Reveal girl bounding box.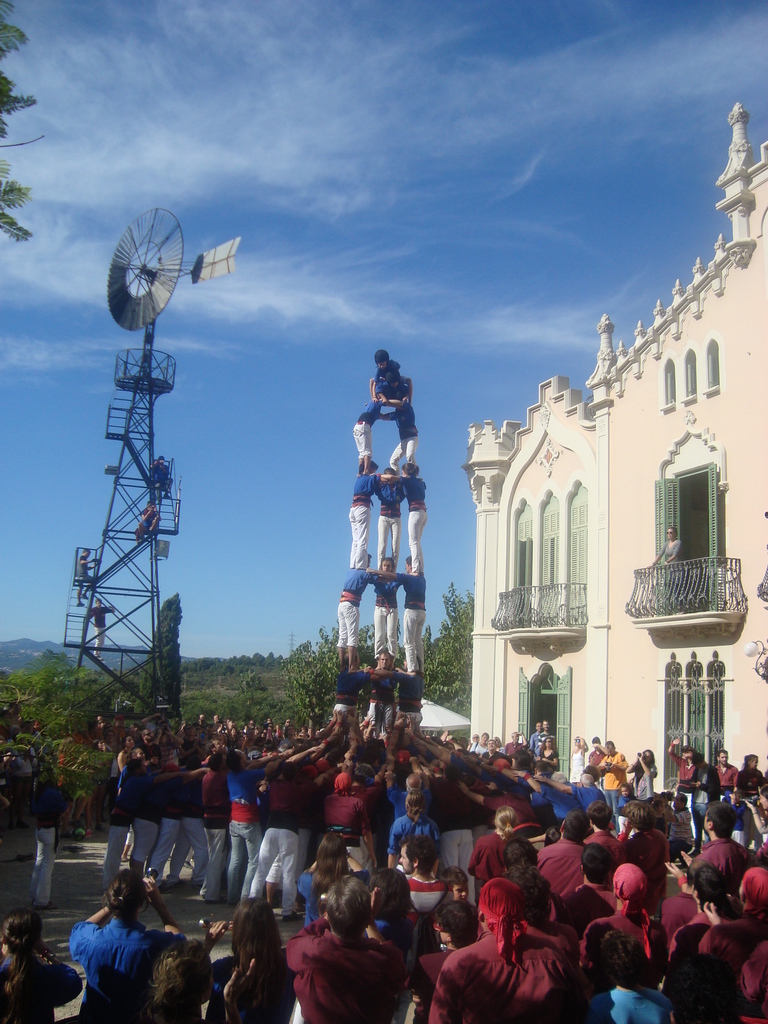
Revealed: [144, 920, 225, 1023].
